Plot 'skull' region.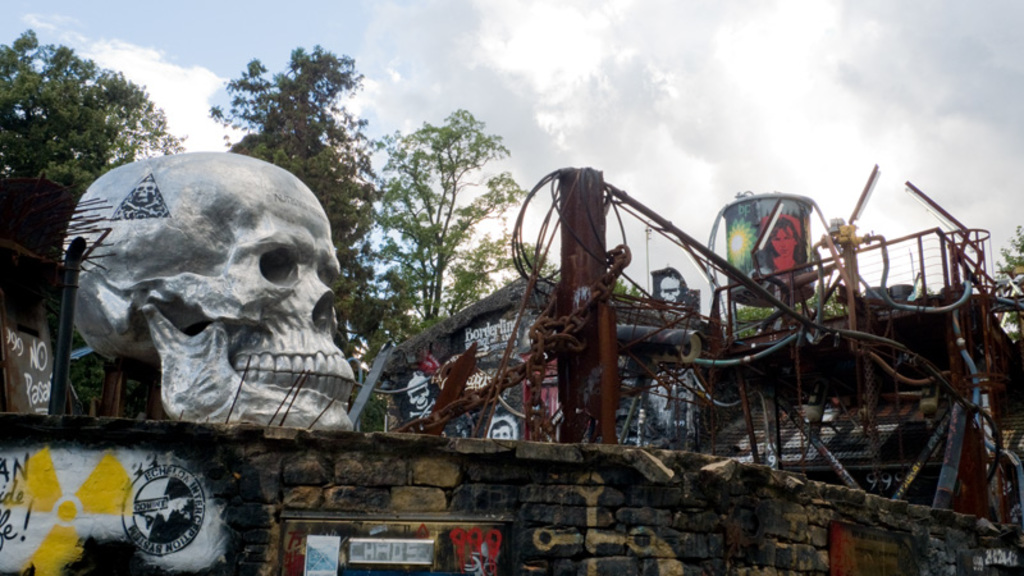
Plotted at bbox=[407, 372, 430, 408].
